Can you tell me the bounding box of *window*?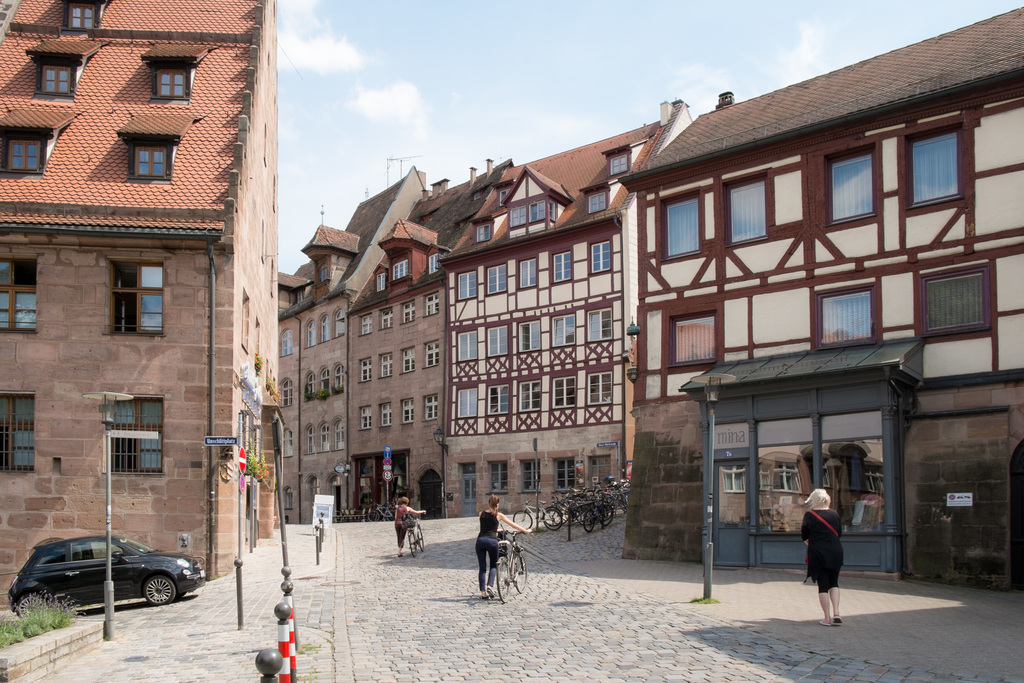
Rect(381, 309, 394, 331).
